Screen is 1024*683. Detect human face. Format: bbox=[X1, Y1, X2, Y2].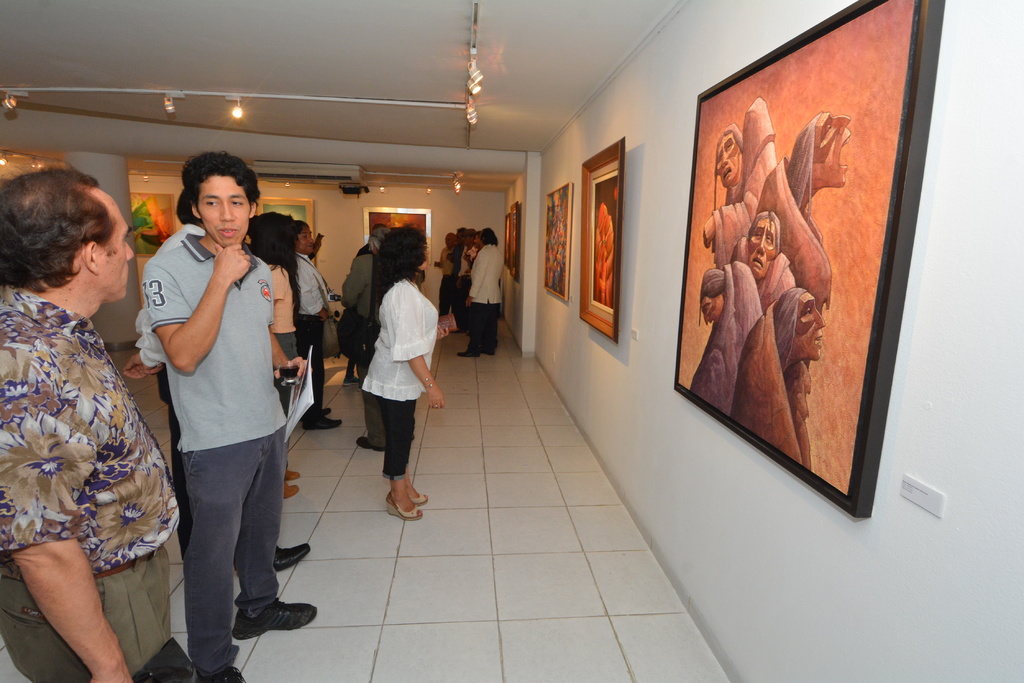
bbox=[715, 134, 742, 185].
